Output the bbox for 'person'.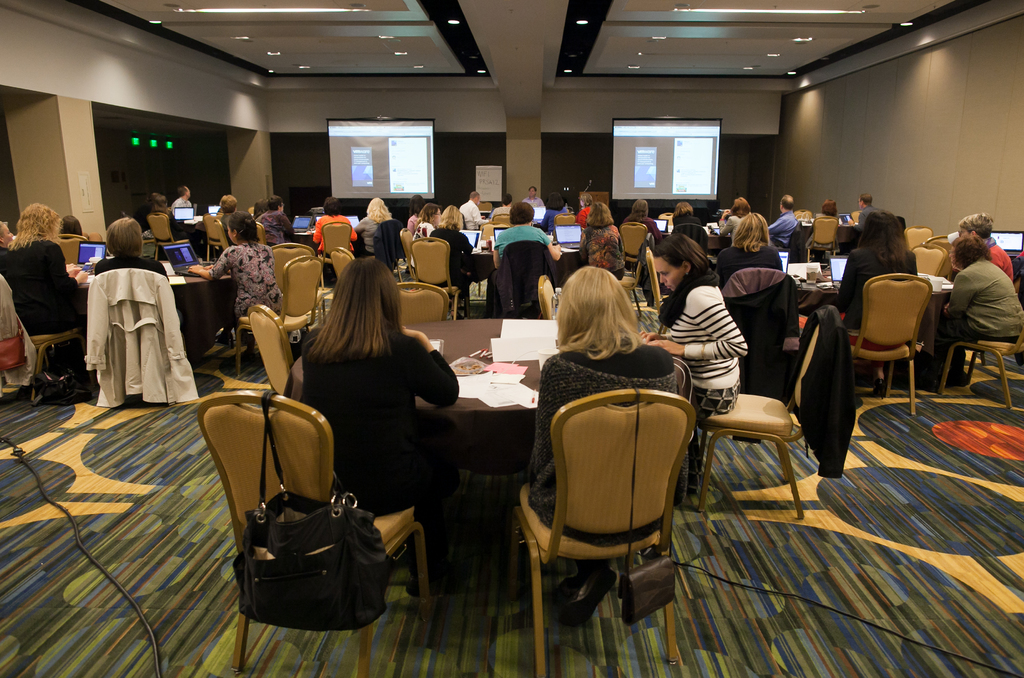
rect(576, 192, 593, 225).
